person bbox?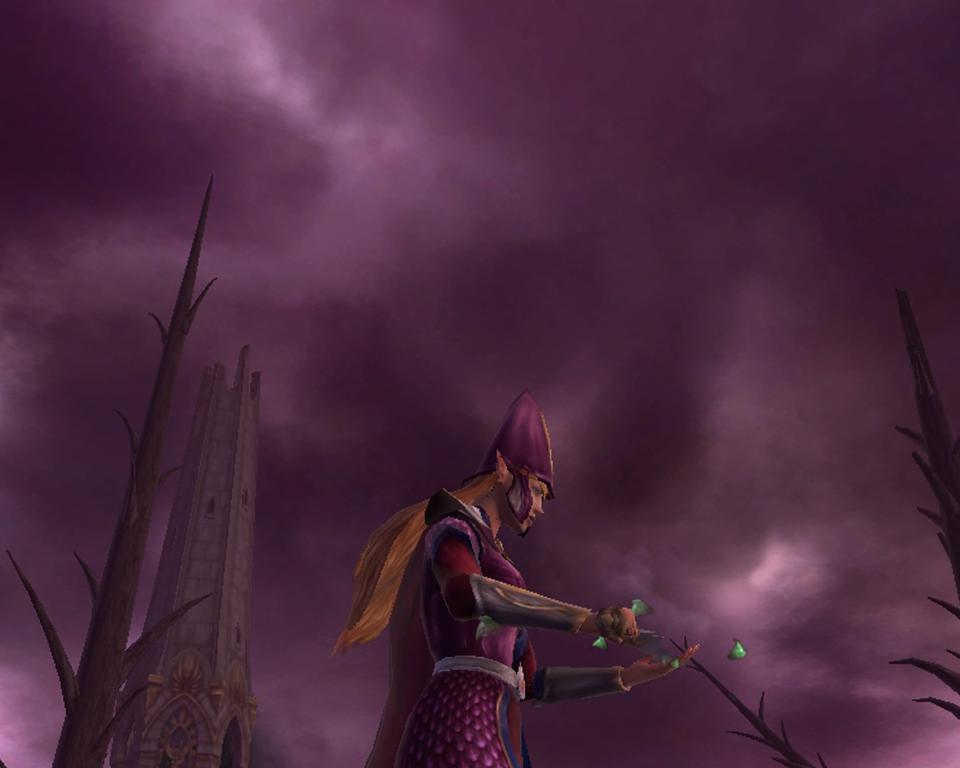
box=[310, 382, 632, 759]
